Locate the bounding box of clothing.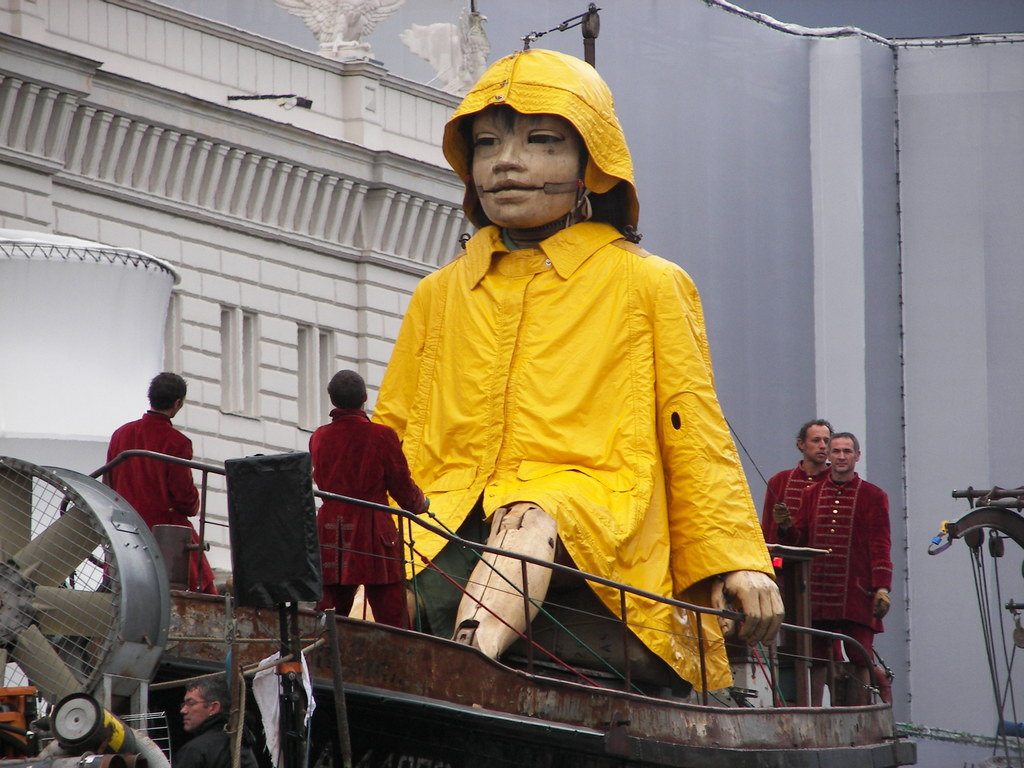
Bounding box: 388,49,774,708.
